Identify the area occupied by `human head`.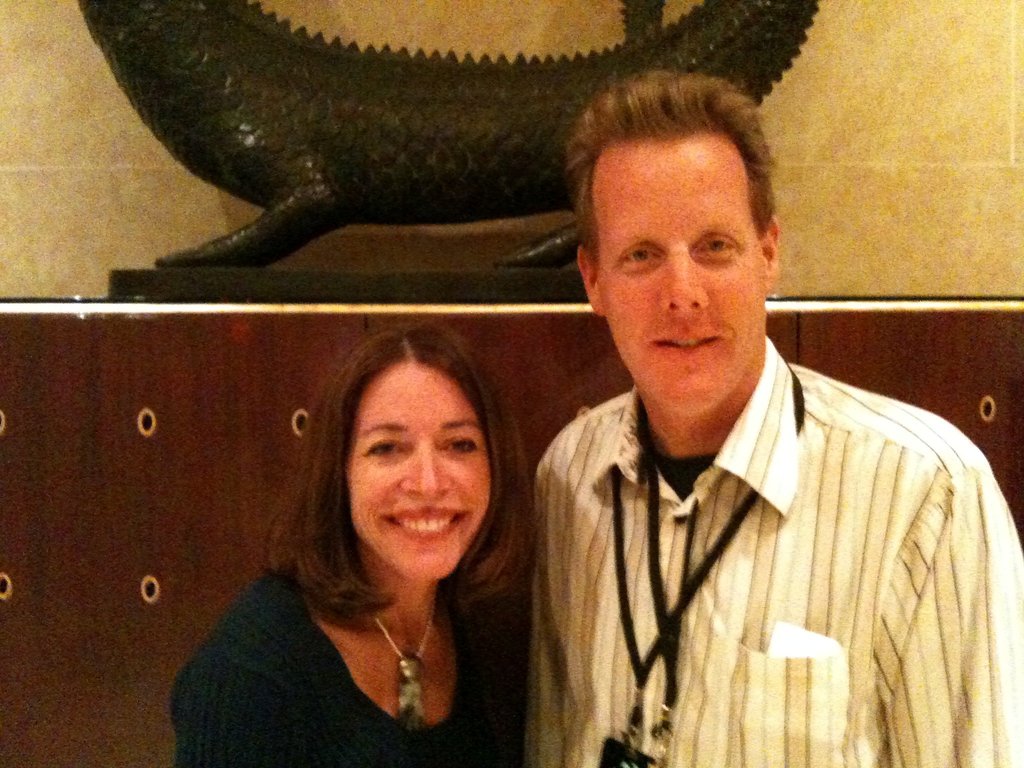
Area: BBox(331, 336, 480, 577).
